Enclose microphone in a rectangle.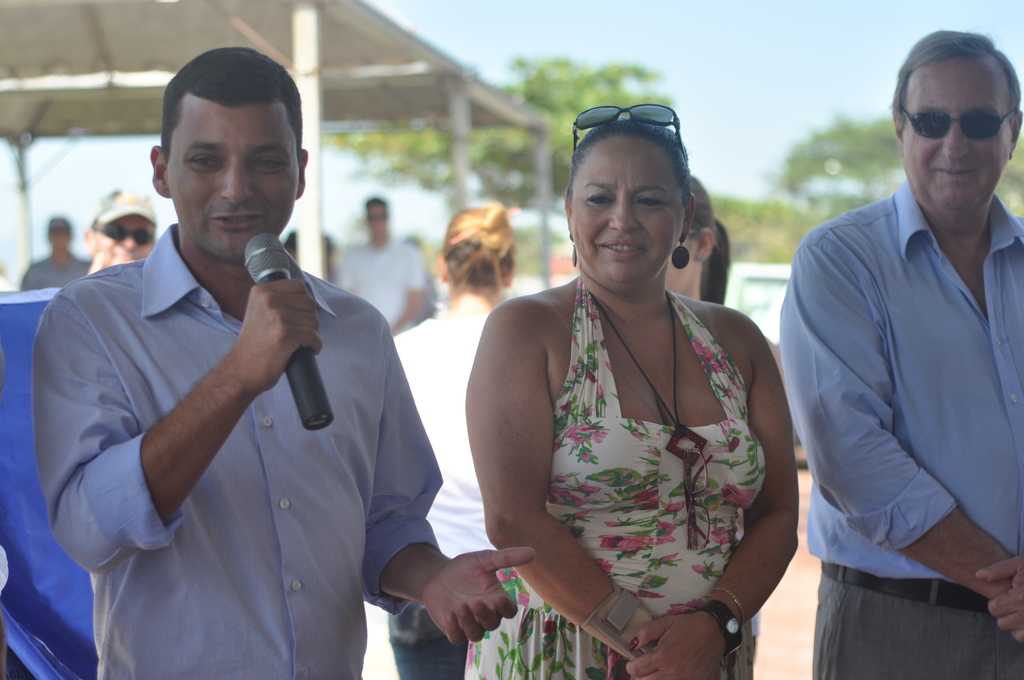
region(243, 231, 333, 432).
